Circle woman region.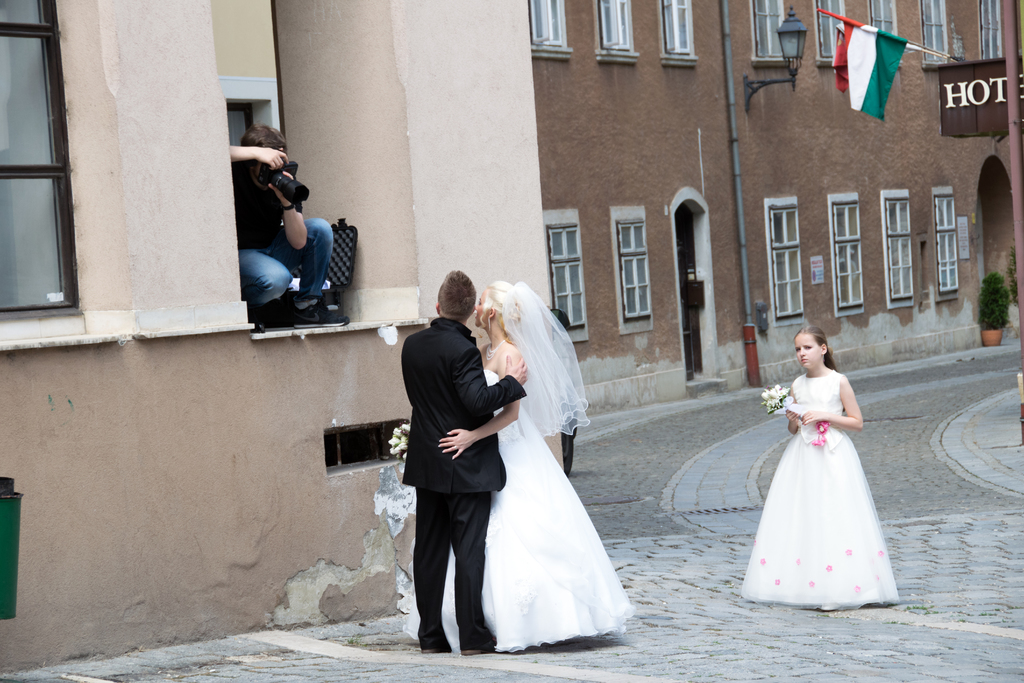
Region: {"x1": 413, "y1": 263, "x2": 605, "y2": 680}.
